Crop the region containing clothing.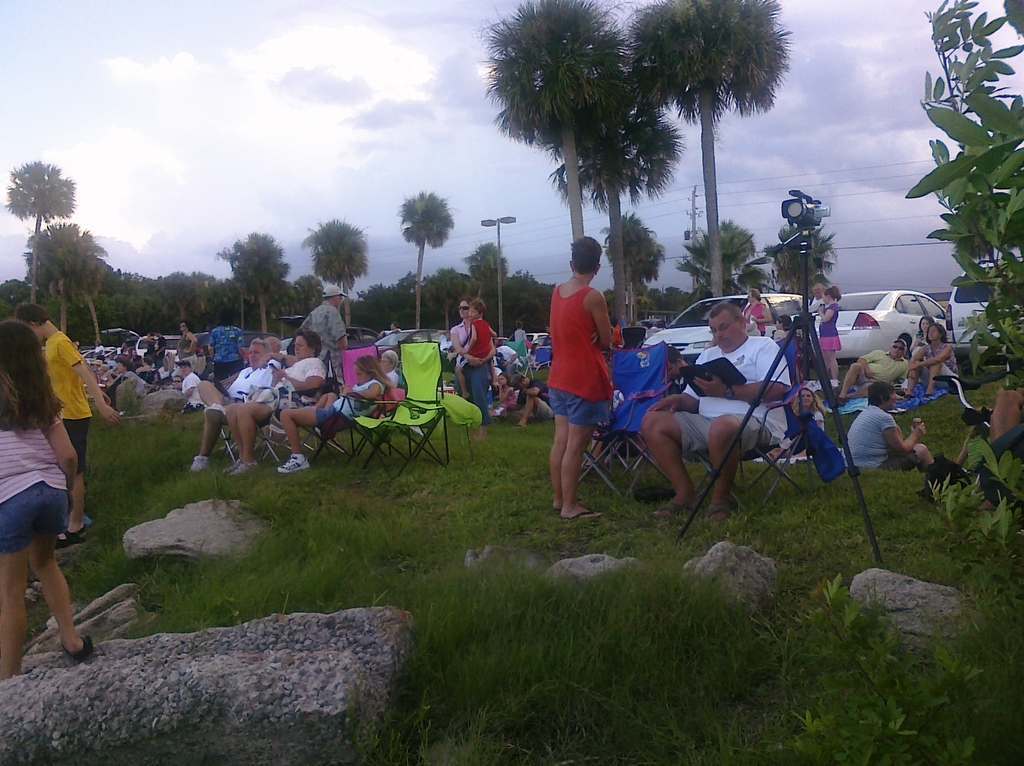
Crop region: crop(671, 334, 790, 457).
